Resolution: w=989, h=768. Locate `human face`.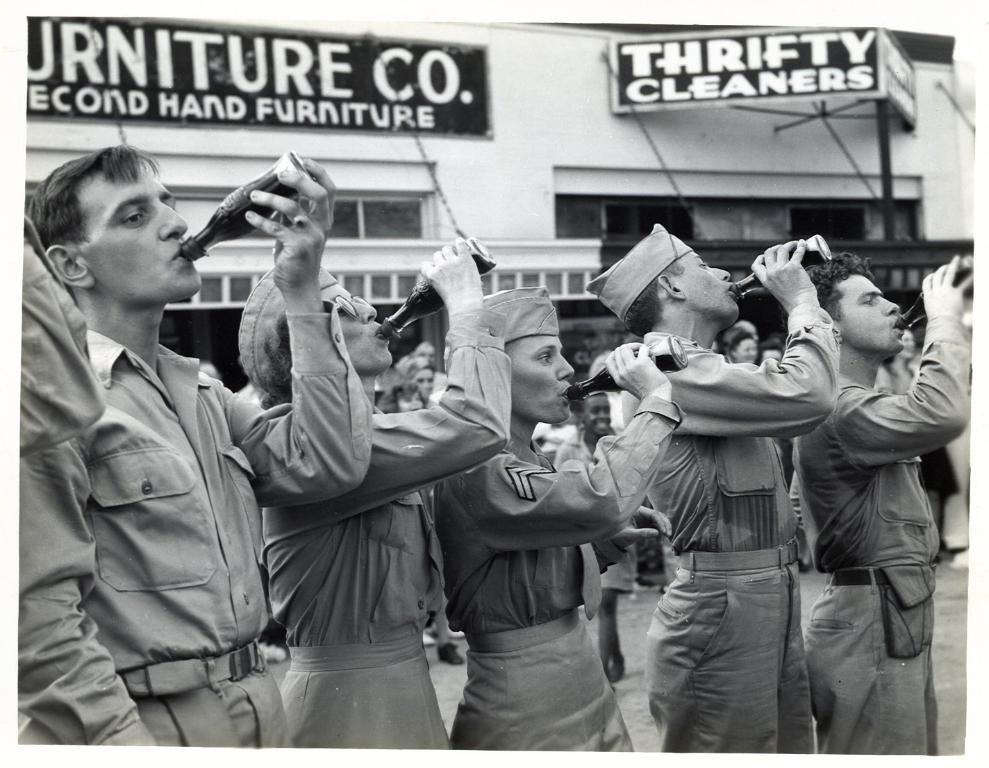
<region>761, 347, 782, 357</region>.
